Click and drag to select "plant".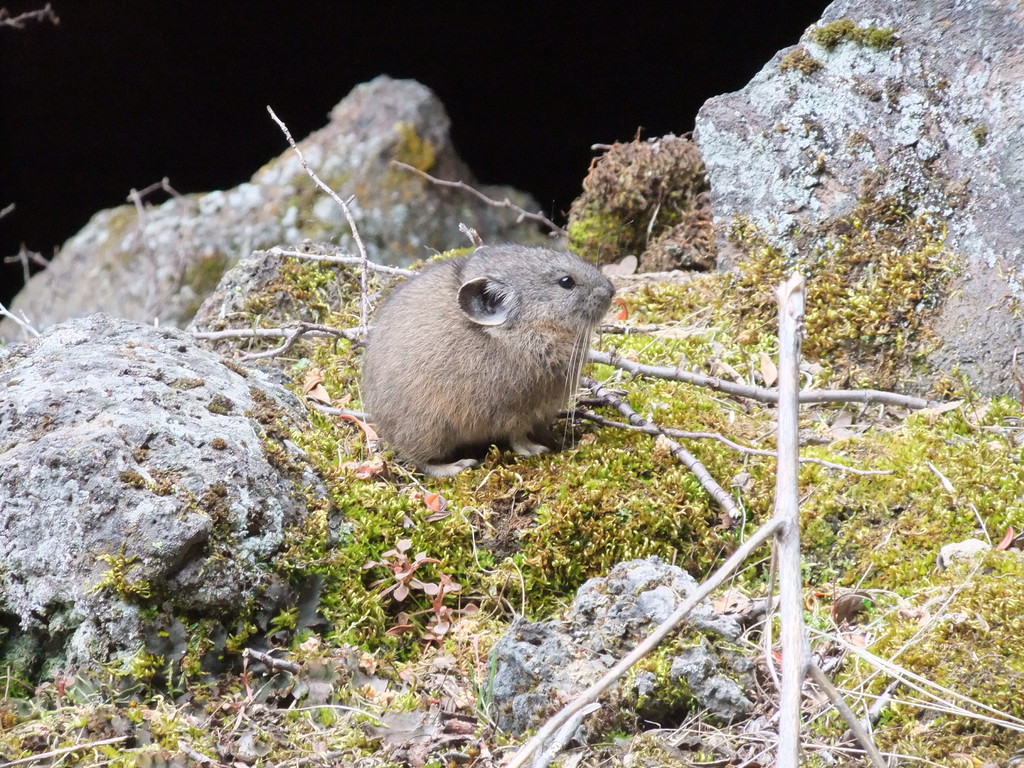
Selection: Rect(858, 20, 895, 50).
